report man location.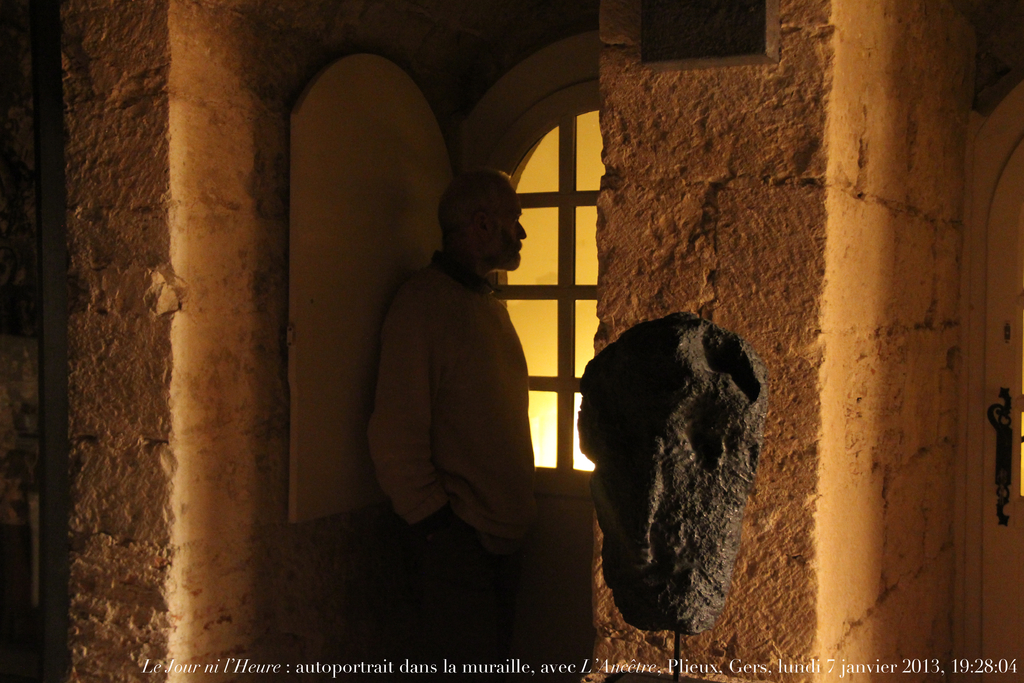
Report: box=[337, 140, 548, 607].
